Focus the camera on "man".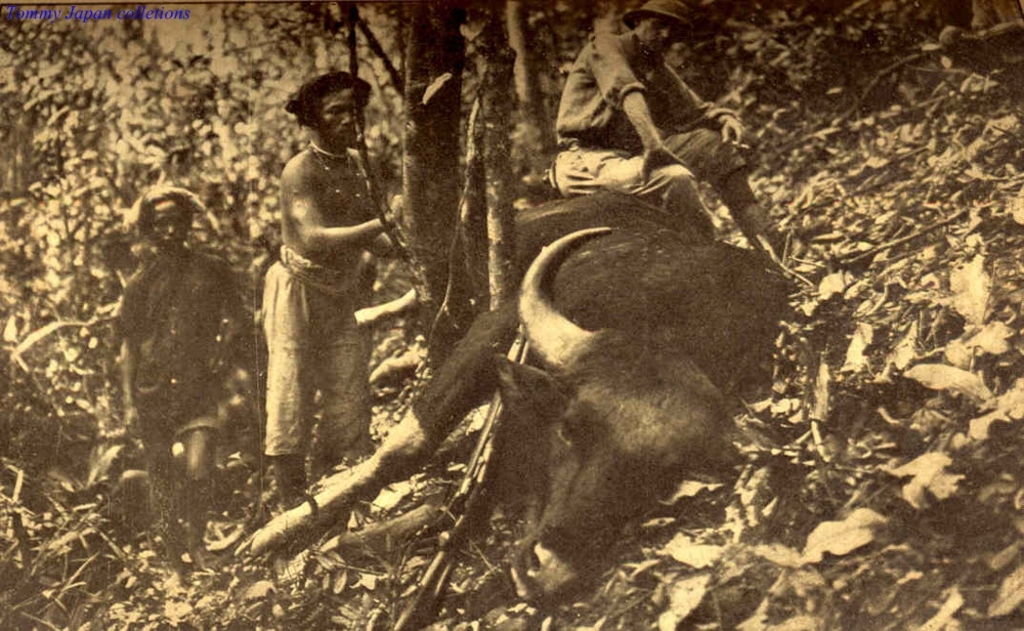
Focus region: {"x1": 547, "y1": 0, "x2": 787, "y2": 274}.
